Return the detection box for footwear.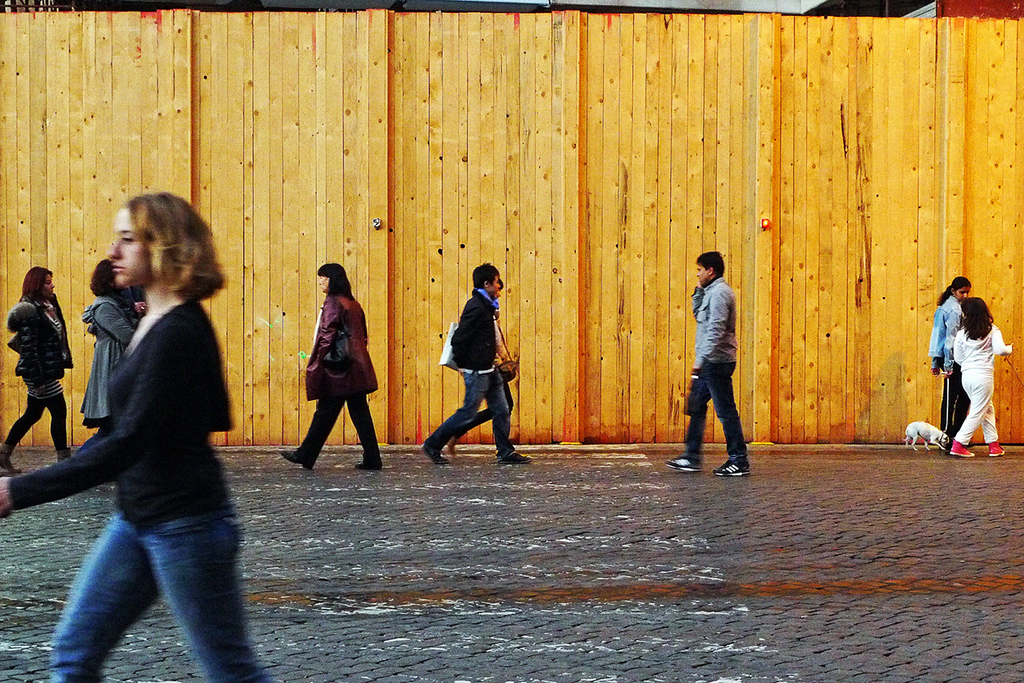
pyautogui.locateOnScreen(276, 449, 309, 471).
